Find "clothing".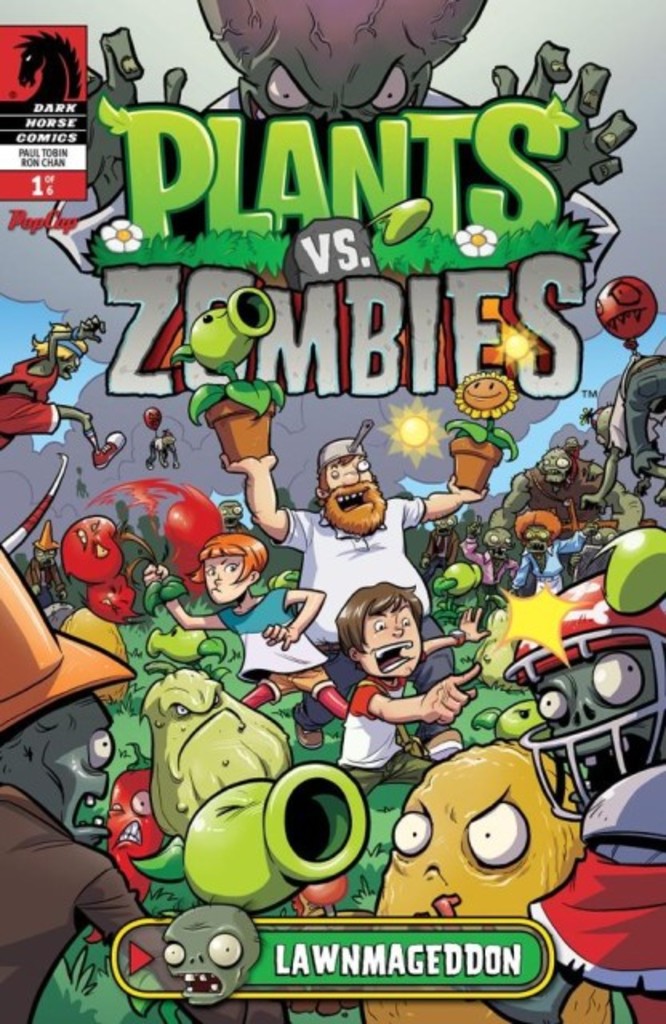
[229,595,301,634].
